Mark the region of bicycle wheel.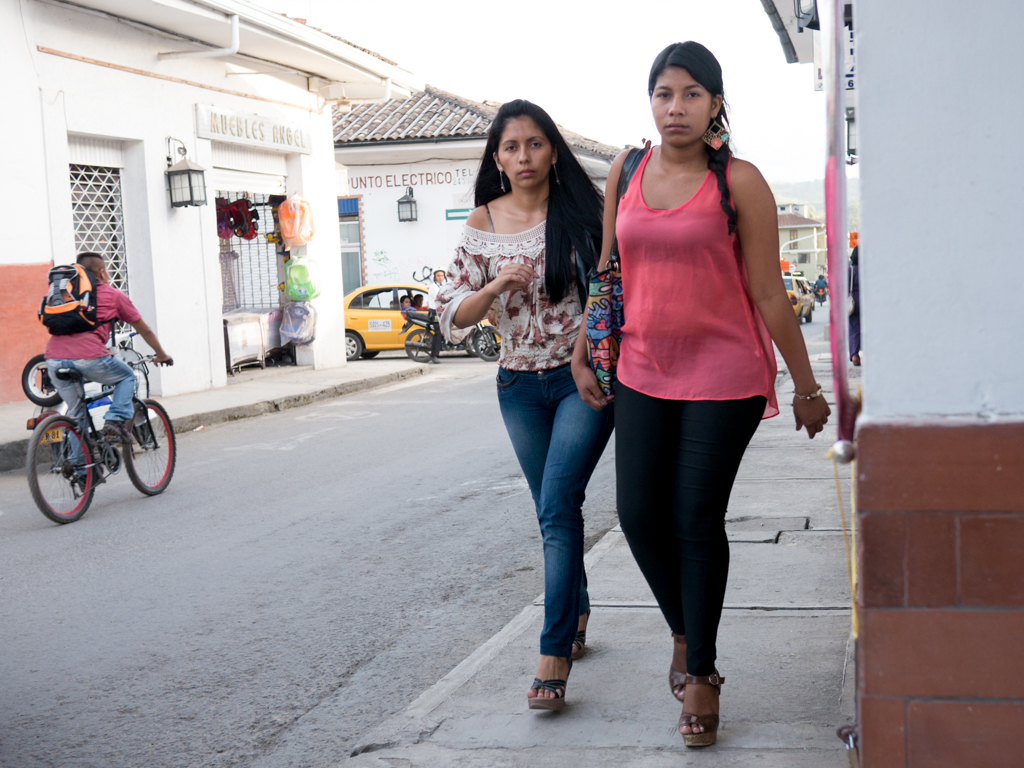
Region: locate(28, 417, 92, 523).
